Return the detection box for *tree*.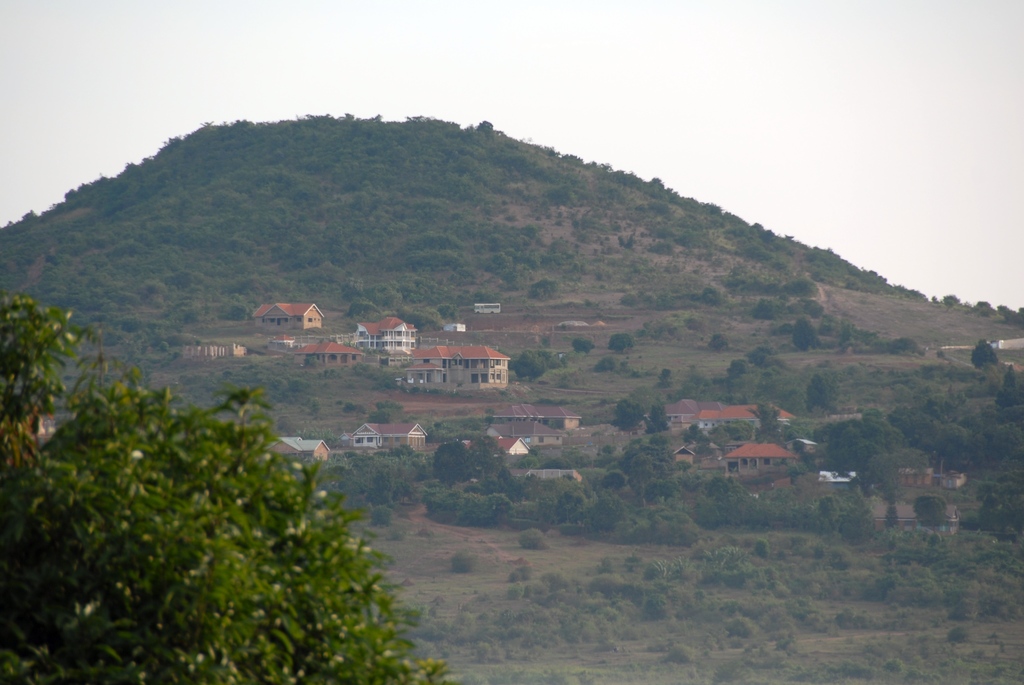
left=643, top=400, right=666, bottom=436.
